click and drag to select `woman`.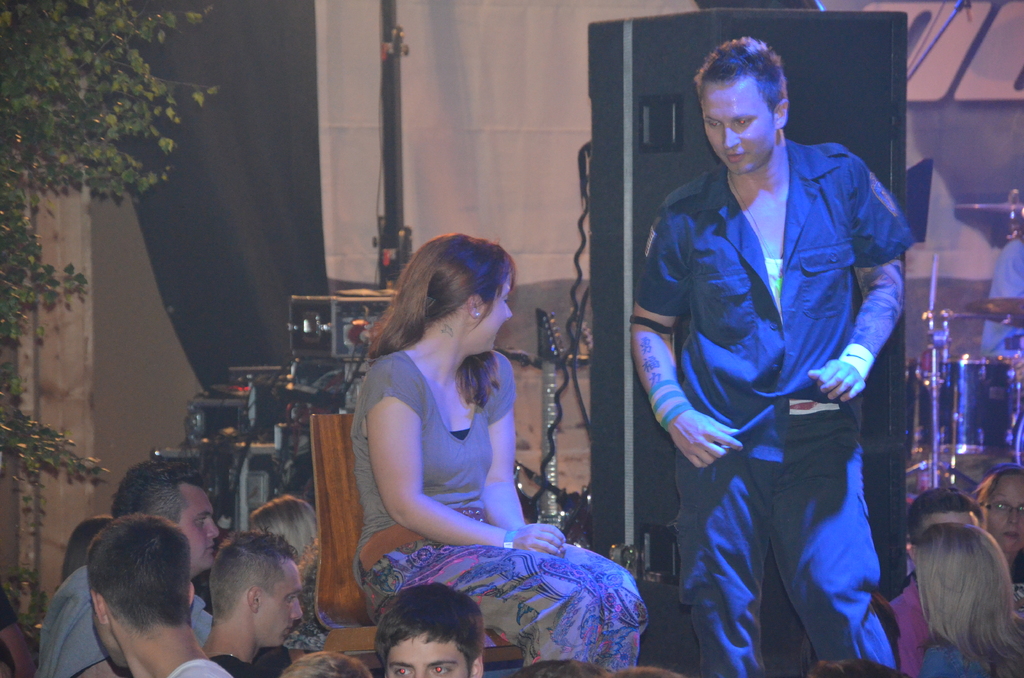
Selection: <box>917,524,1018,677</box>.
